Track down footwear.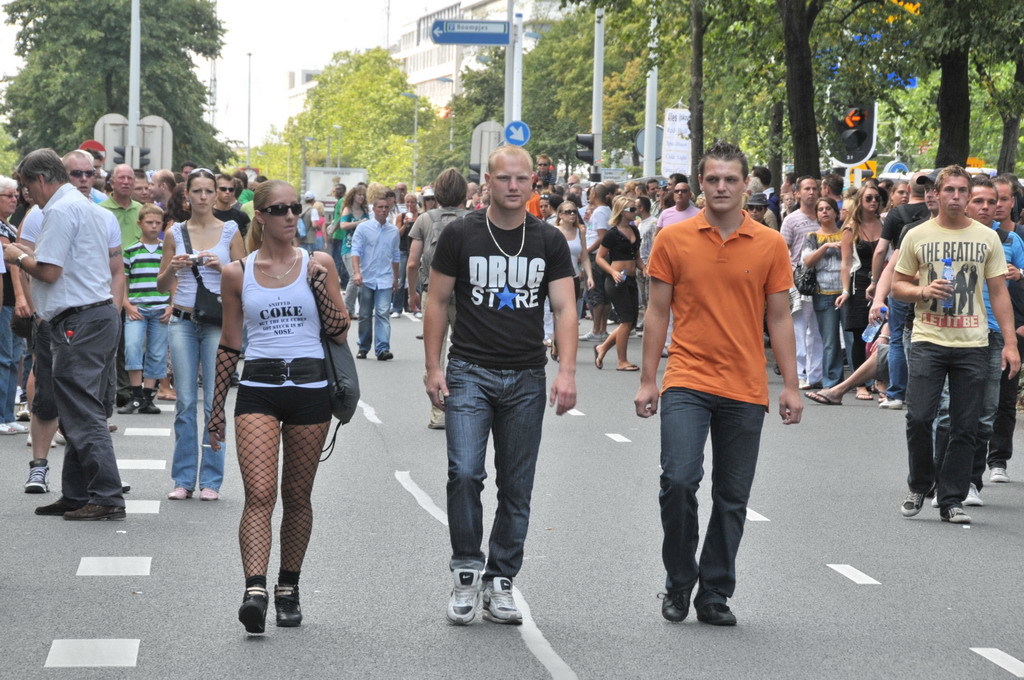
Tracked to 655, 562, 703, 625.
